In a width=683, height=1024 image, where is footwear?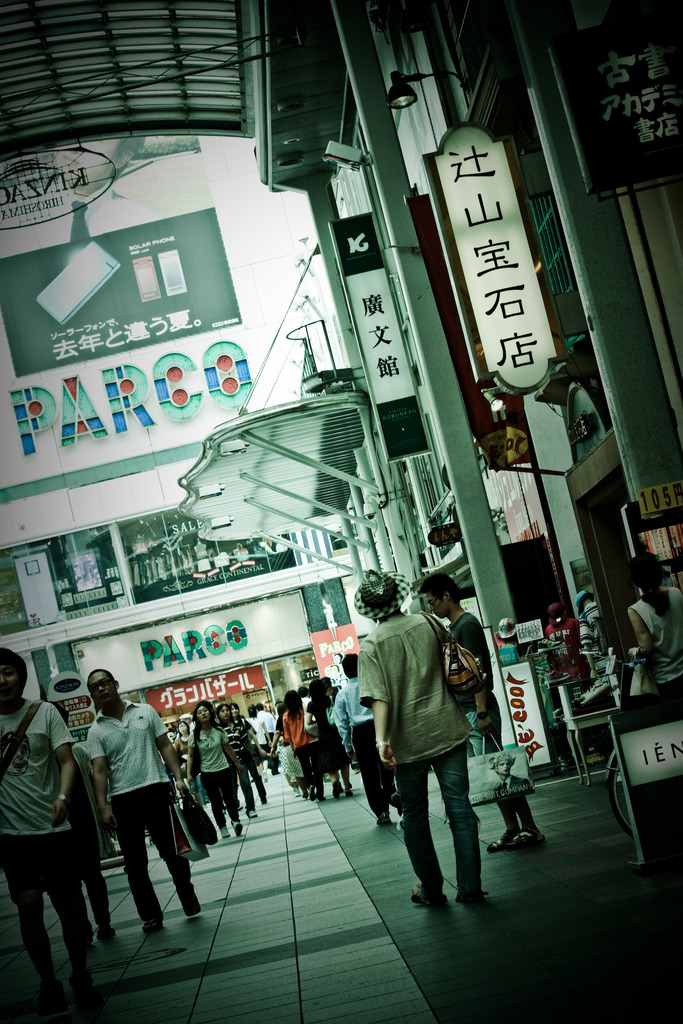
Rect(484, 835, 511, 854).
